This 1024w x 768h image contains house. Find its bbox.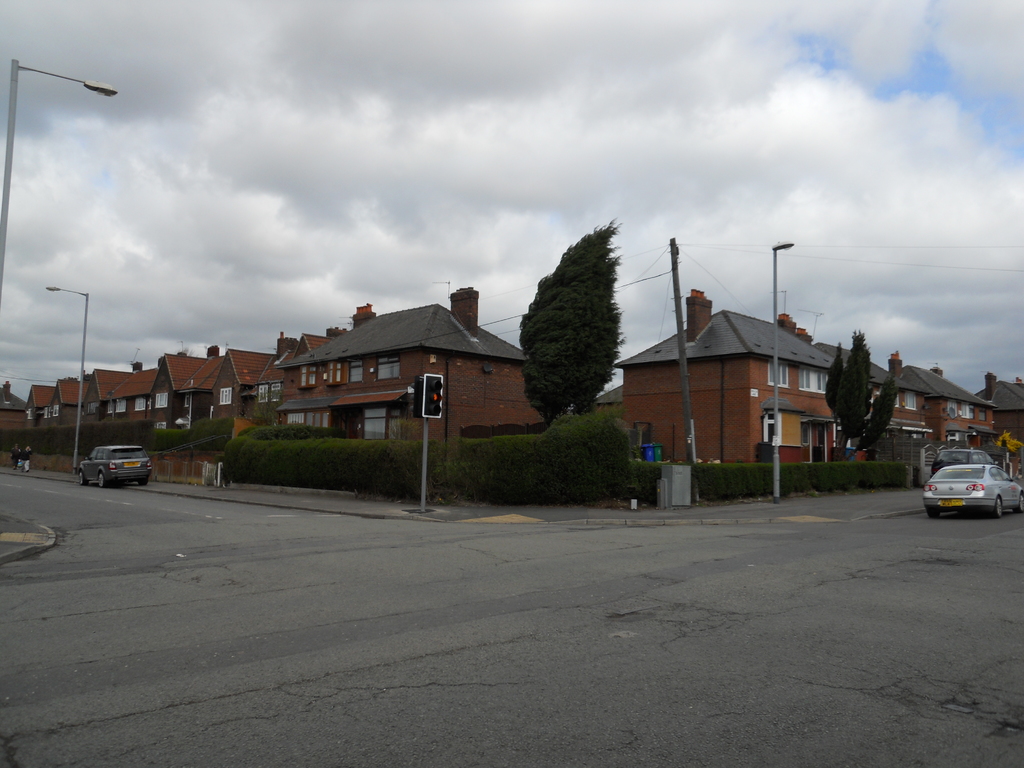
crop(280, 281, 543, 461).
